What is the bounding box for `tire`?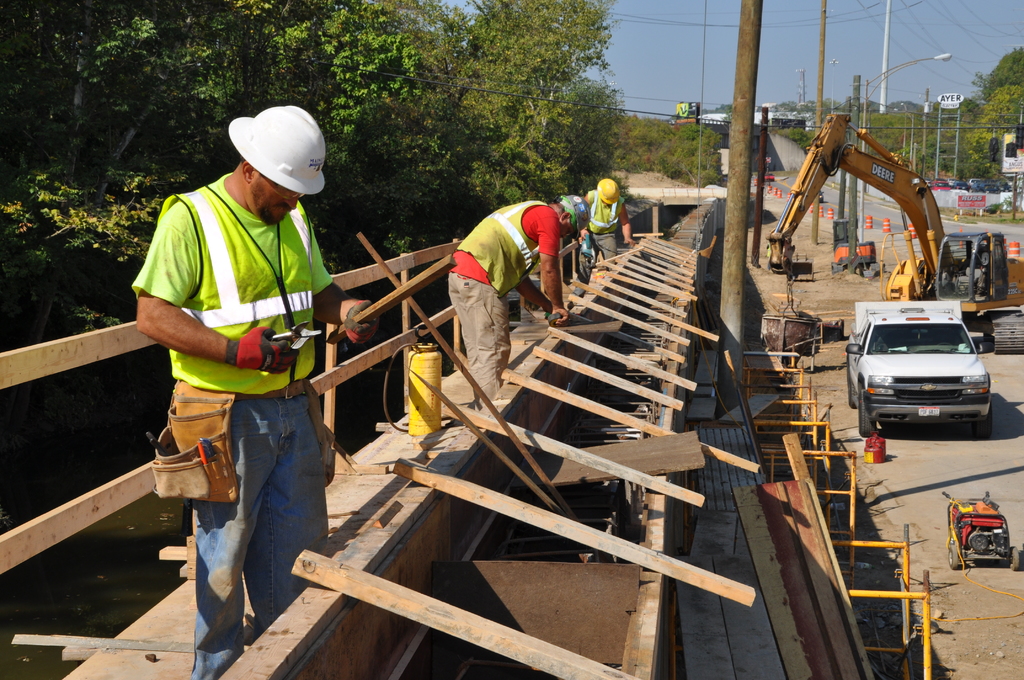
(x1=1009, y1=546, x2=1023, y2=569).
